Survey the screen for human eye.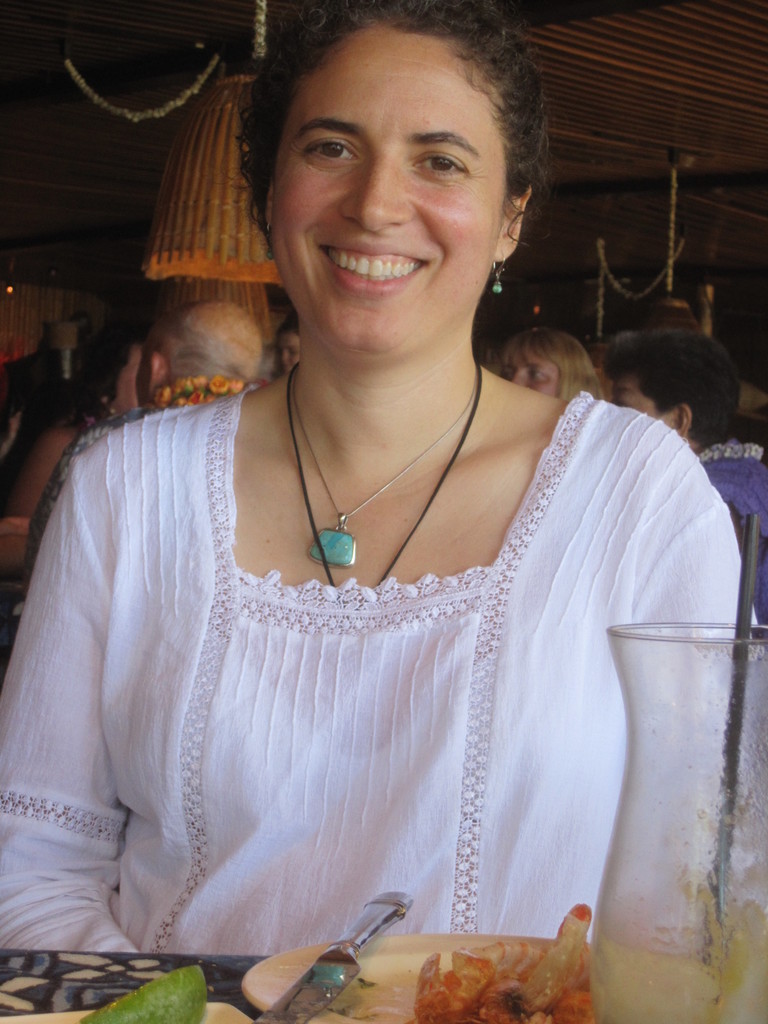
Survey found: x1=410, y1=152, x2=474, y2=177.
